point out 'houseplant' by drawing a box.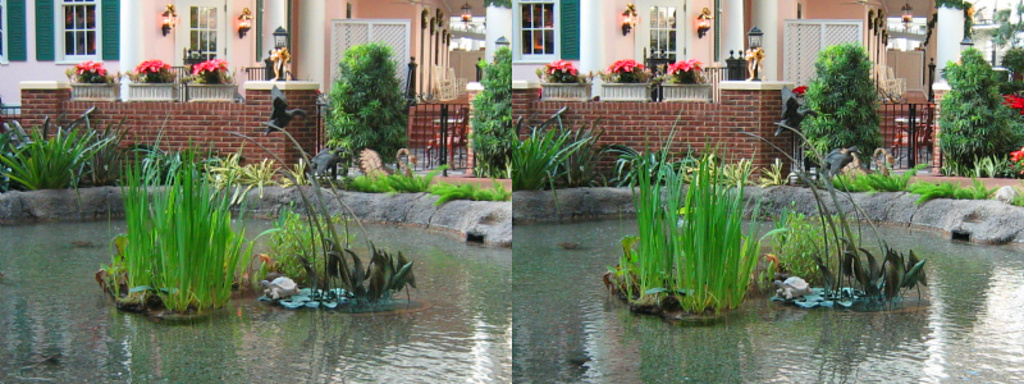
Rect(183, 52, 248, 102).
